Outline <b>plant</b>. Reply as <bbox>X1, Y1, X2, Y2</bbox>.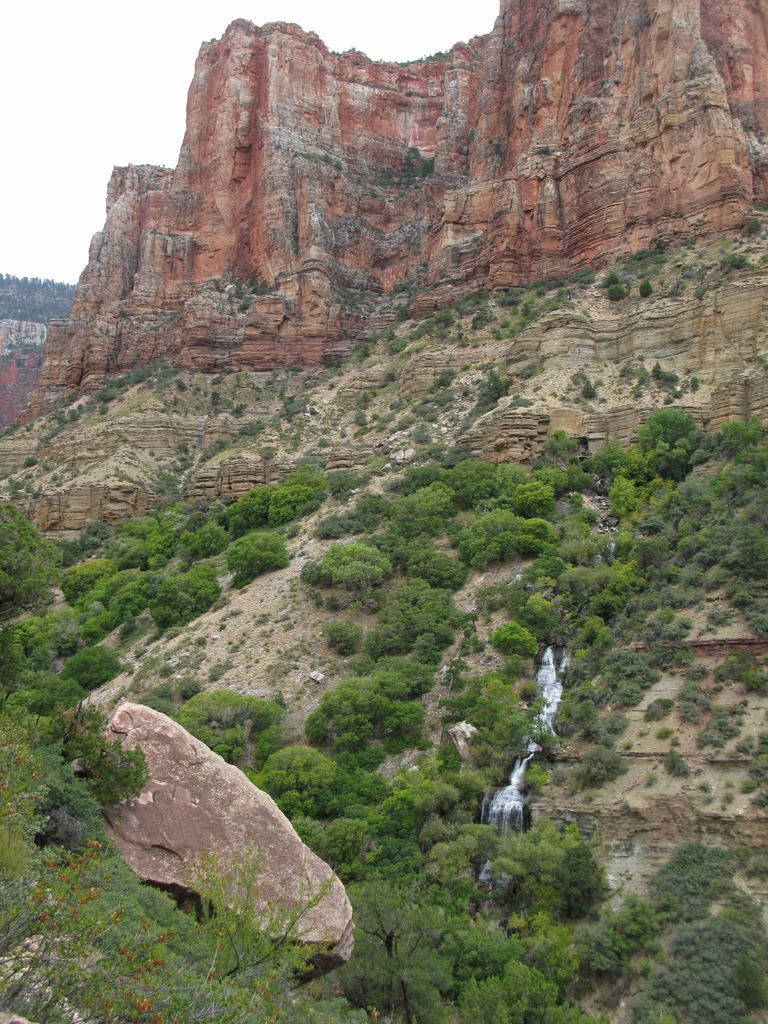
<bbox>662, 248, 723, 301</bbox>.
